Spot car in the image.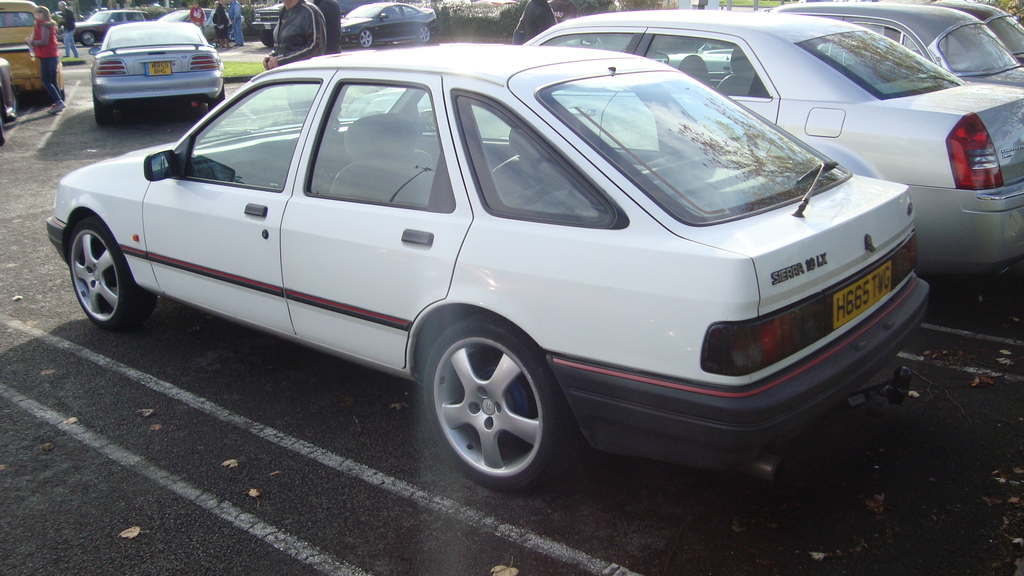
car found at detection(920, 0, 1023, 65).
